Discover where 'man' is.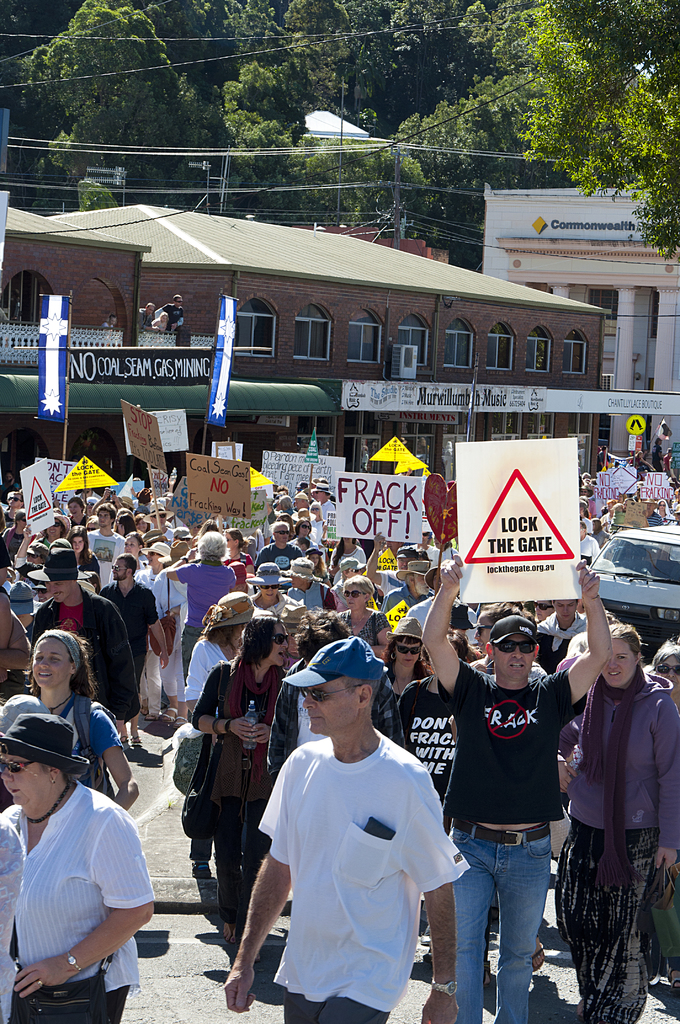
Discovered at [254, 518, 305, 571].
